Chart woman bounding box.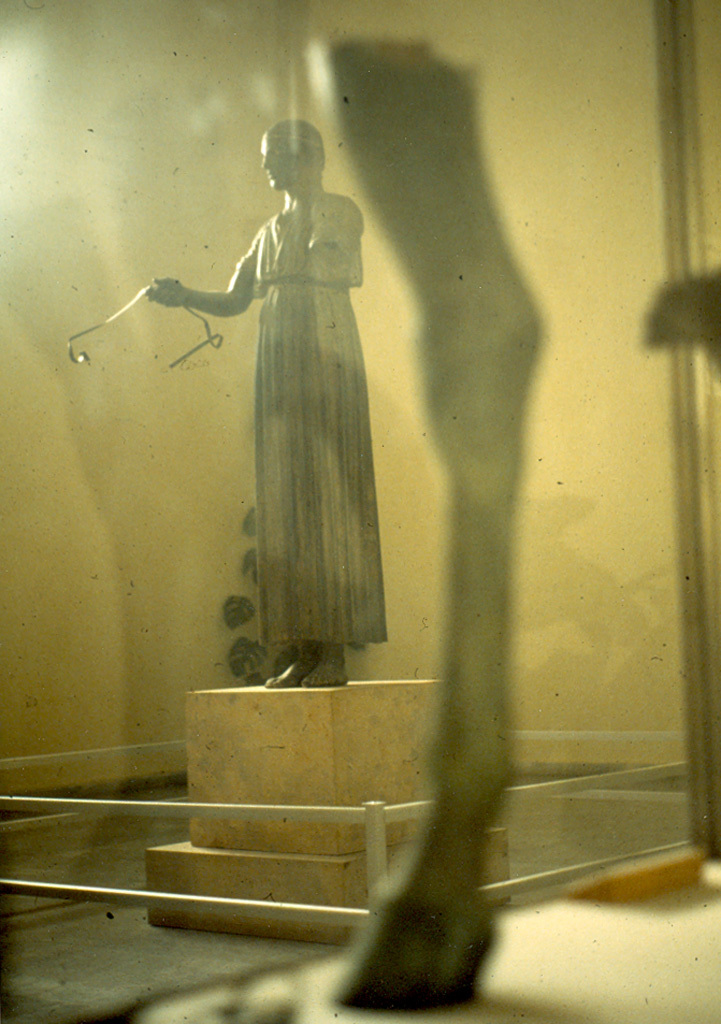
Charted: region(150, 125, 398, 688).
